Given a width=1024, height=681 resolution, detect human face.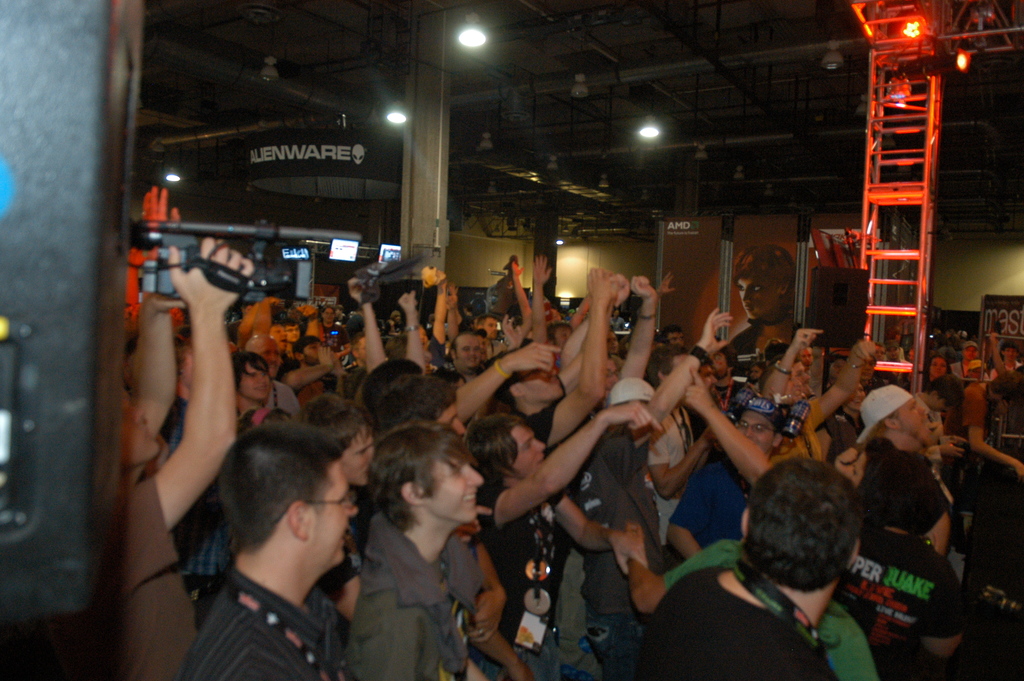
l=344, t=423, r=374, b=490.
